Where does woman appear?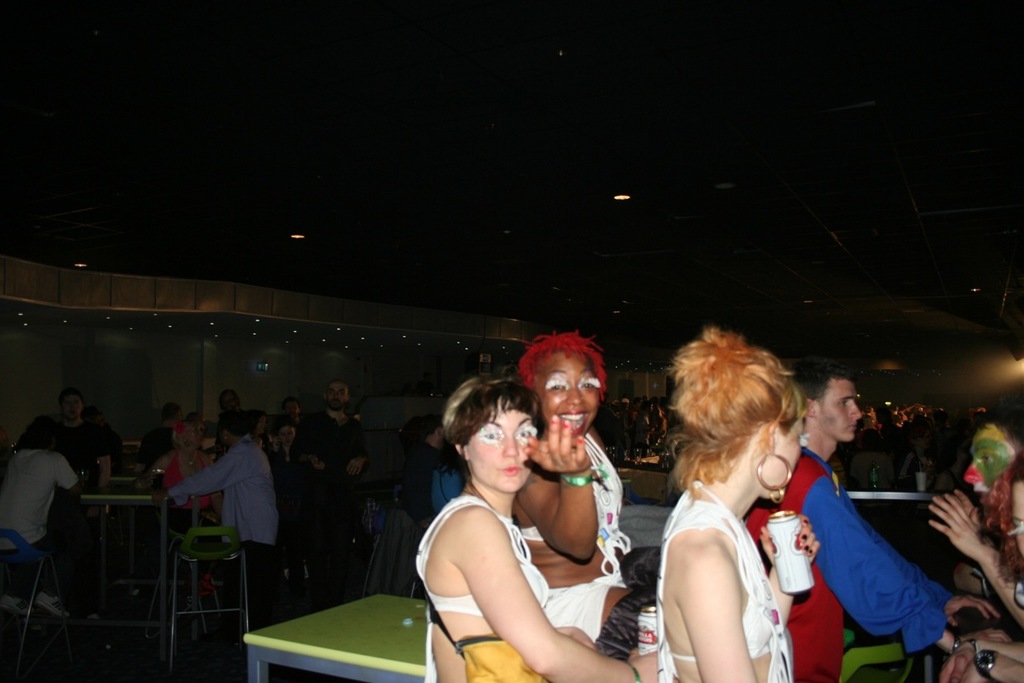
Appears at x1=139, y1=418, x2=222, y2=540.
